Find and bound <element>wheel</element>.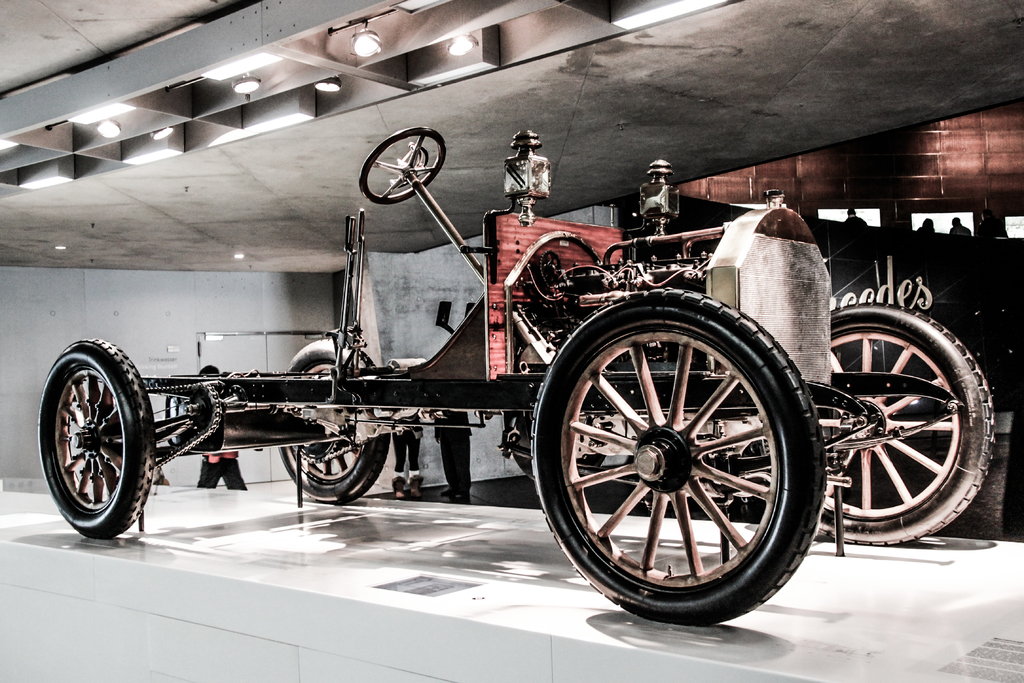
Bound: 360/128/445/205.
